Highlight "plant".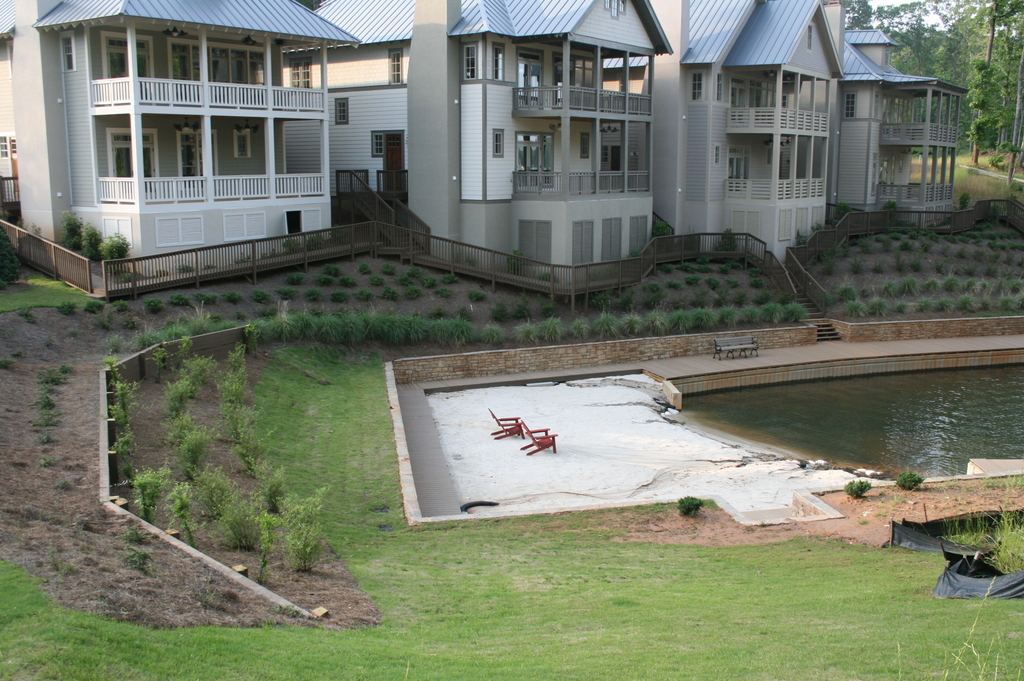
Highlighted region: select_region(493, 294, 515, 322).
